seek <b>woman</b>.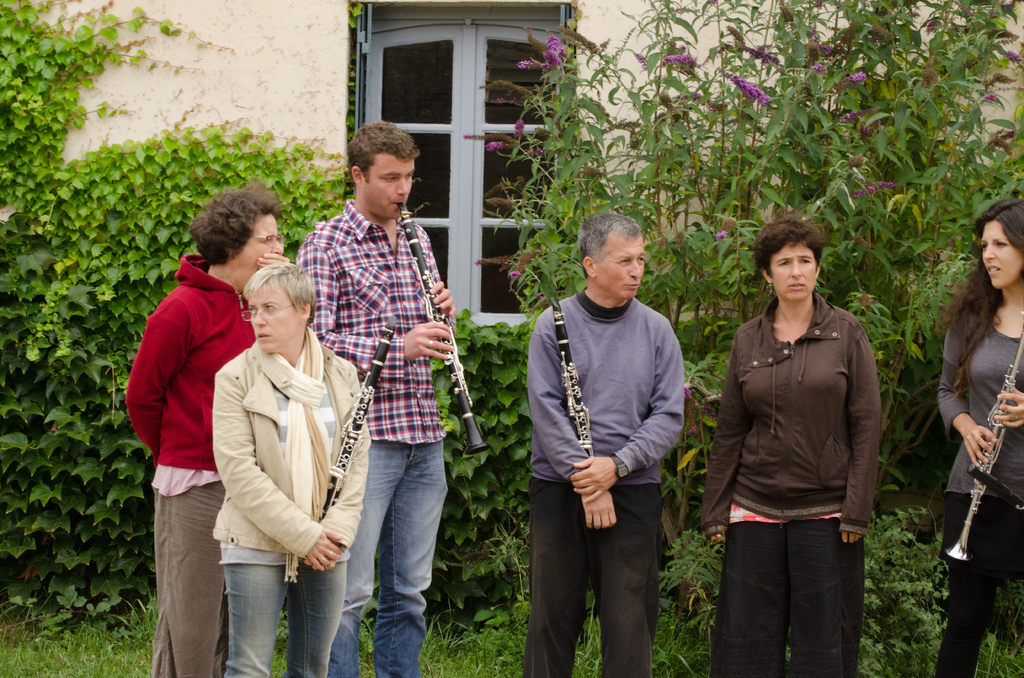
Rect(698, 216, 894, 677).
